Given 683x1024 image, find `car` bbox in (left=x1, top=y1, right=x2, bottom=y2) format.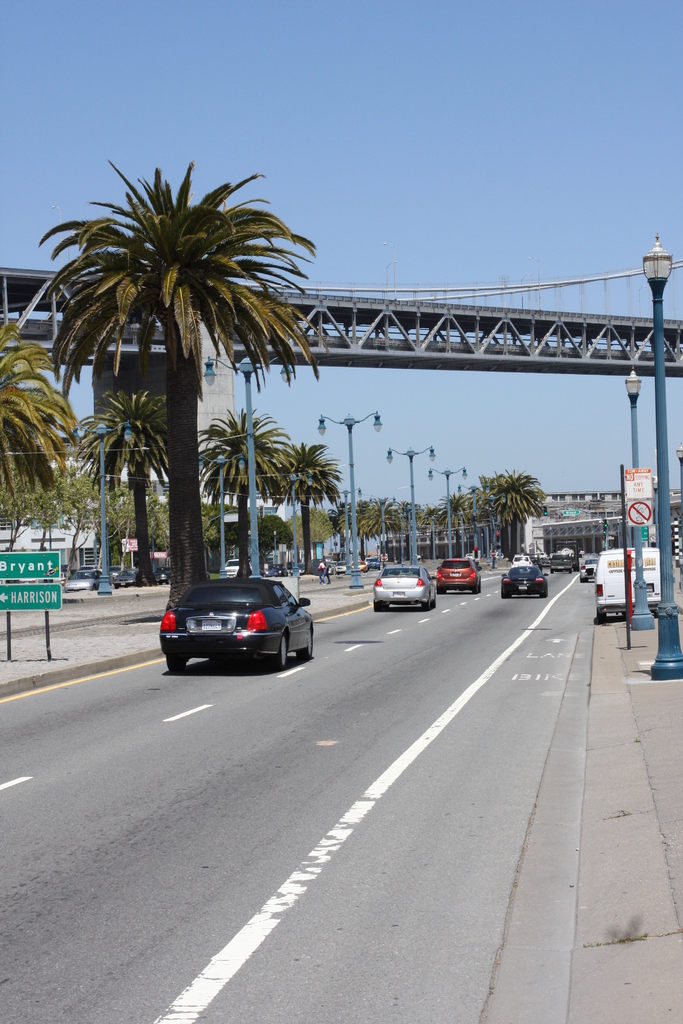
(left=370, top=561, right=440, bottom=611).
